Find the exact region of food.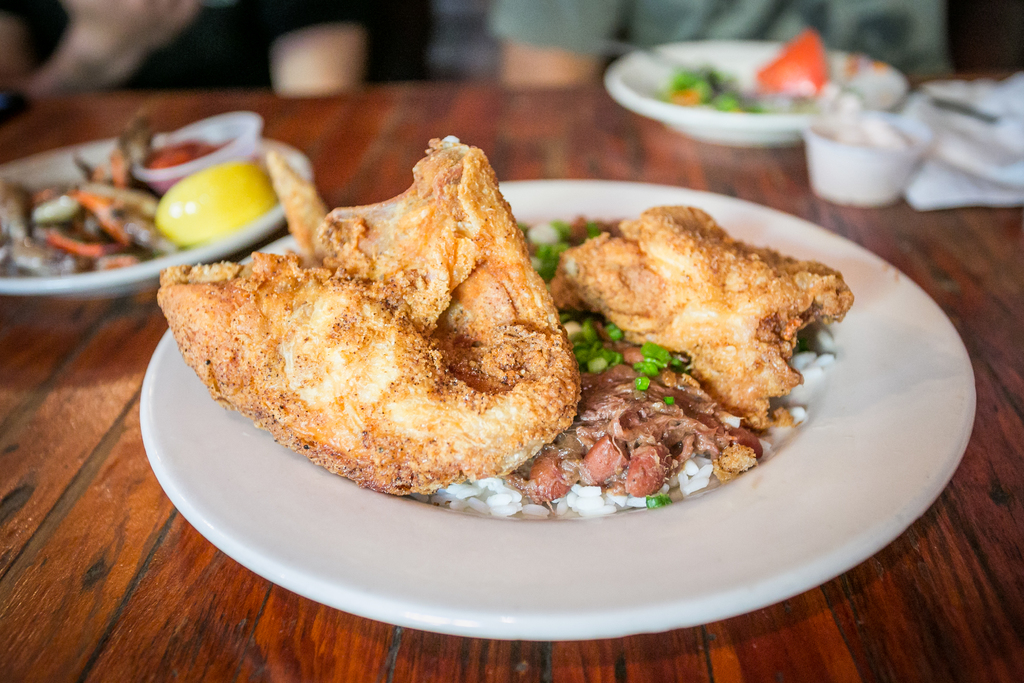
Exact region: rect(191, 134, 697, 545).
